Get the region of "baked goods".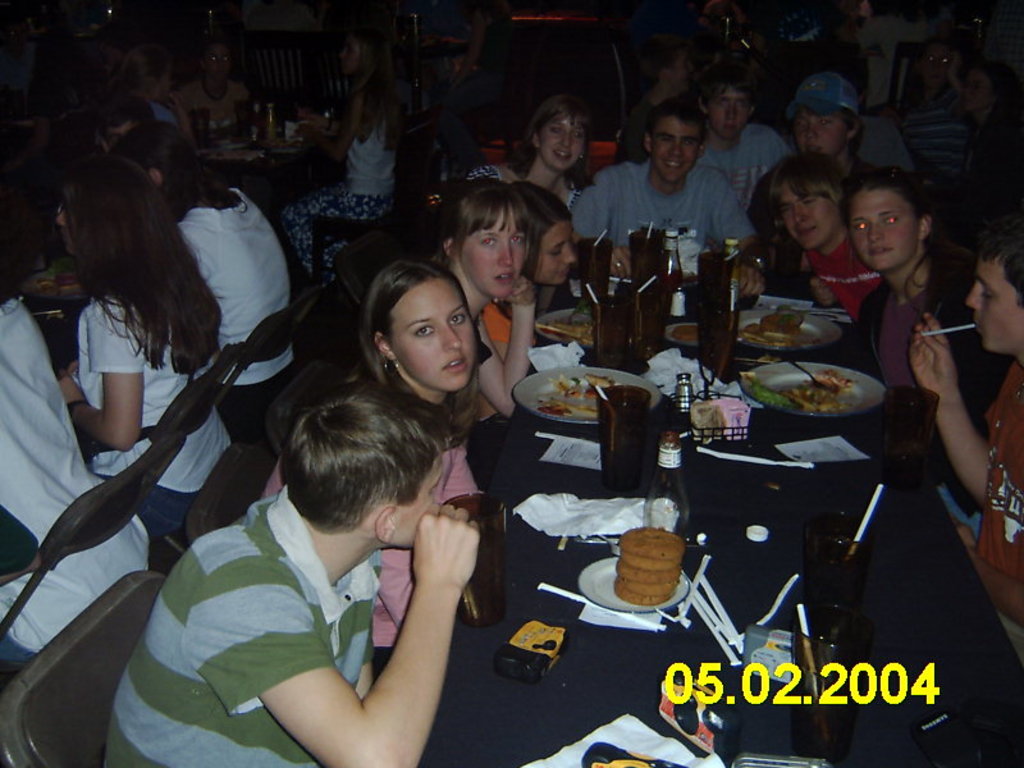
bbox=[746, 307, 806, 346].
